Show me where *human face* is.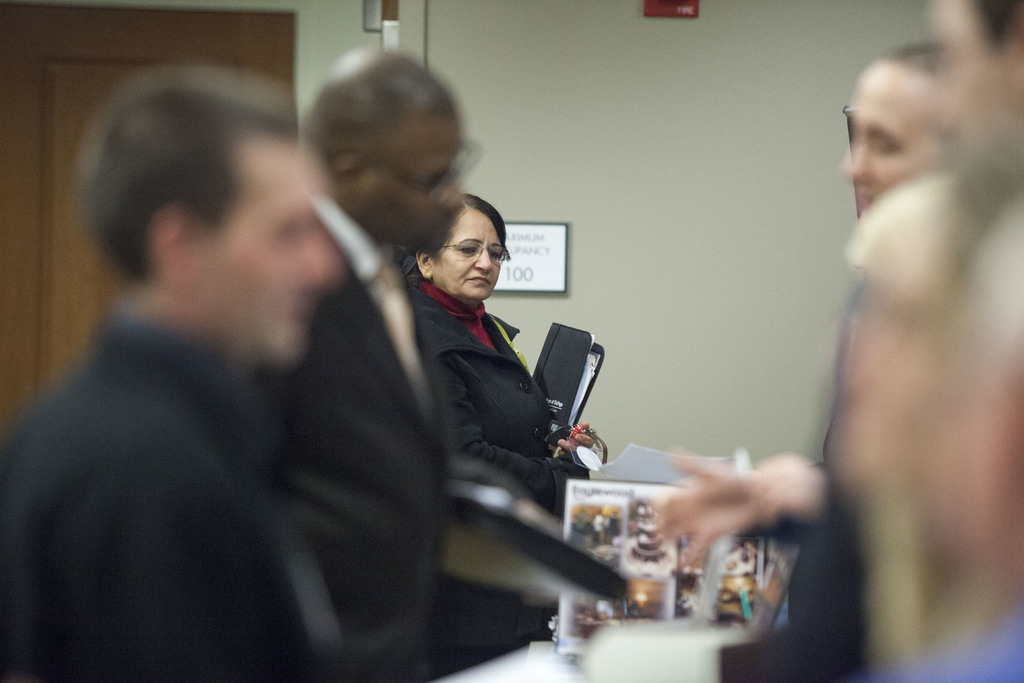
*human face* is at Rect(438, 210, 505, 298).
